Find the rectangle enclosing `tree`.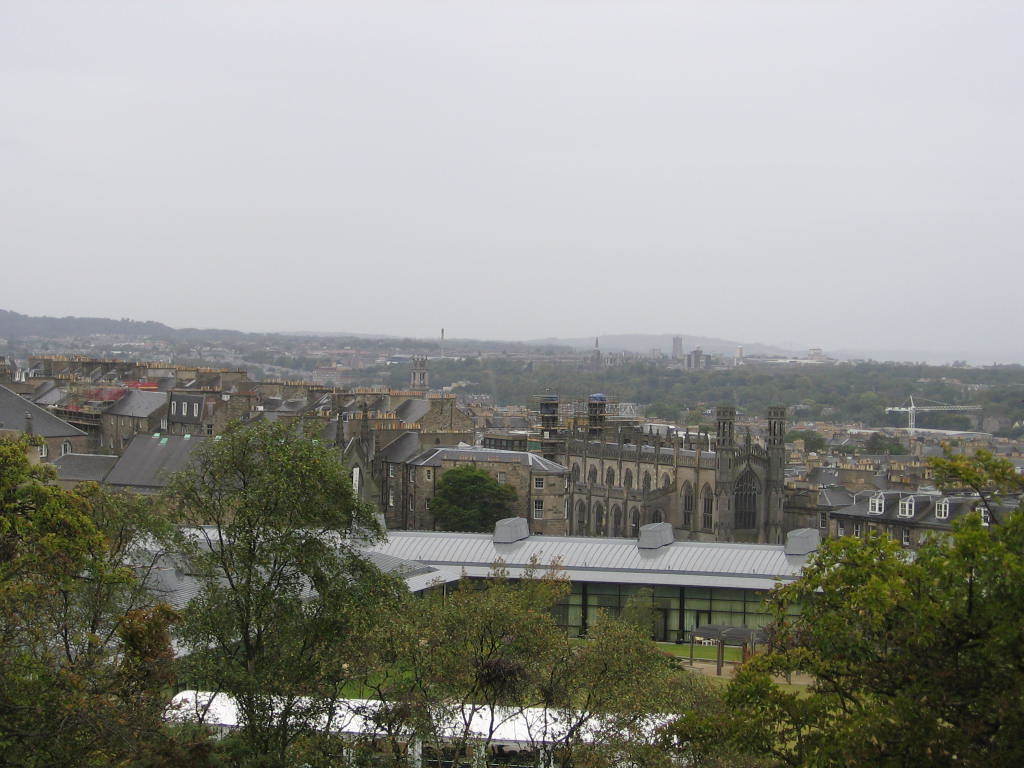
[0,482,208,767].
